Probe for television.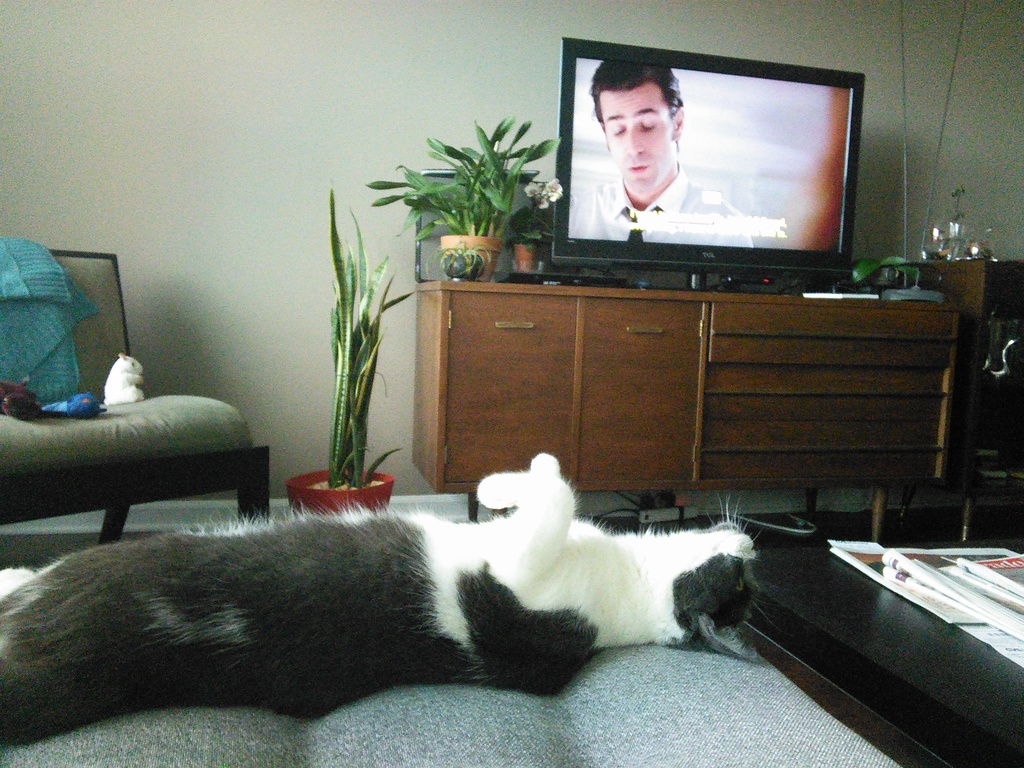
Probe result: BBox(551, 35, 871, 296).
